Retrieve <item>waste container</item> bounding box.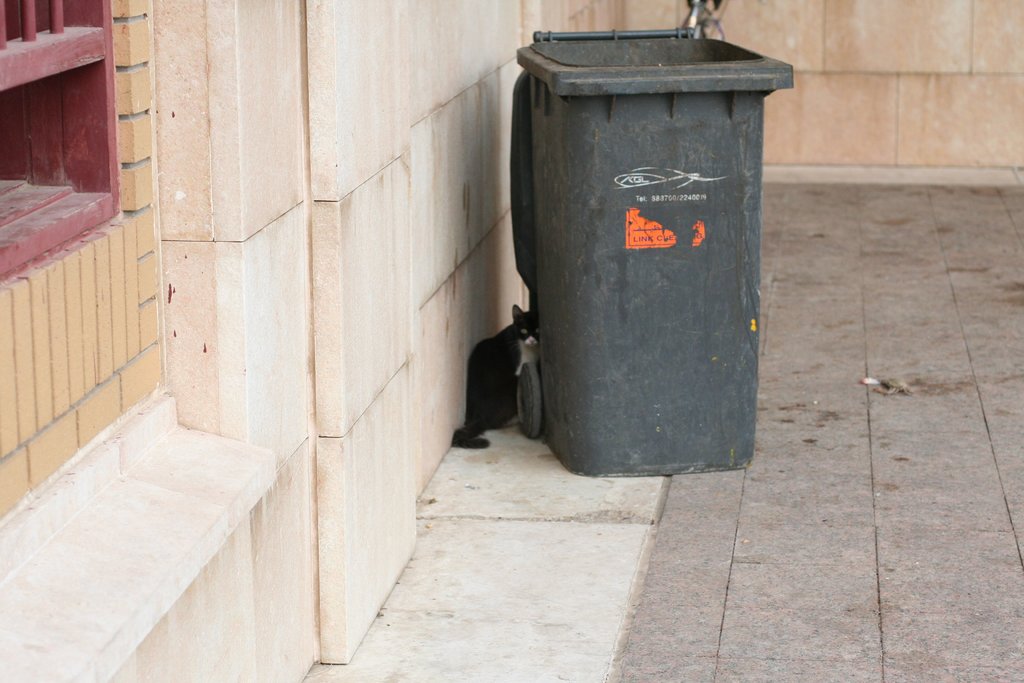
Bounding box: region(515, 60, 787, 479).
